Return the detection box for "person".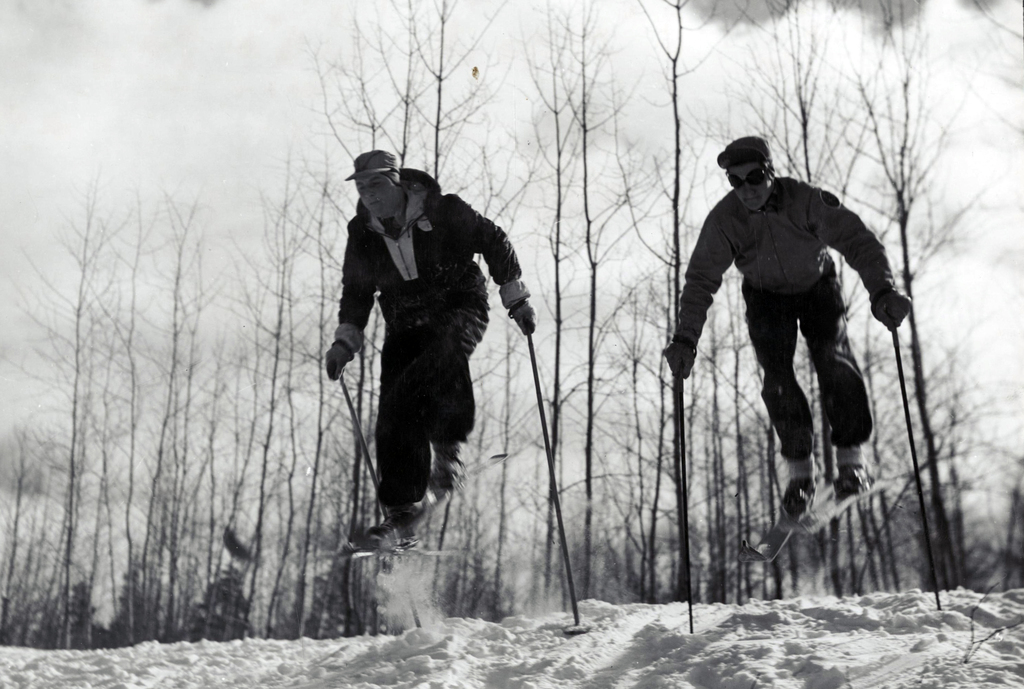
662 134 911 517.
